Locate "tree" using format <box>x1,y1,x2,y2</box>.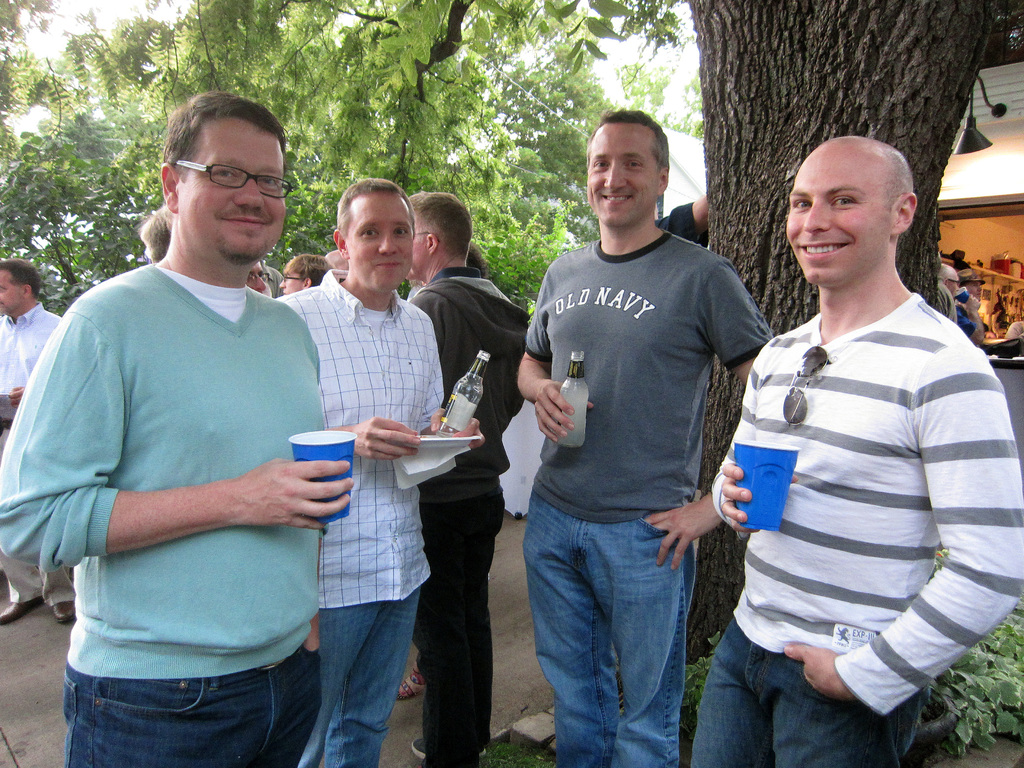
<box>408,60,616,243</box>.
